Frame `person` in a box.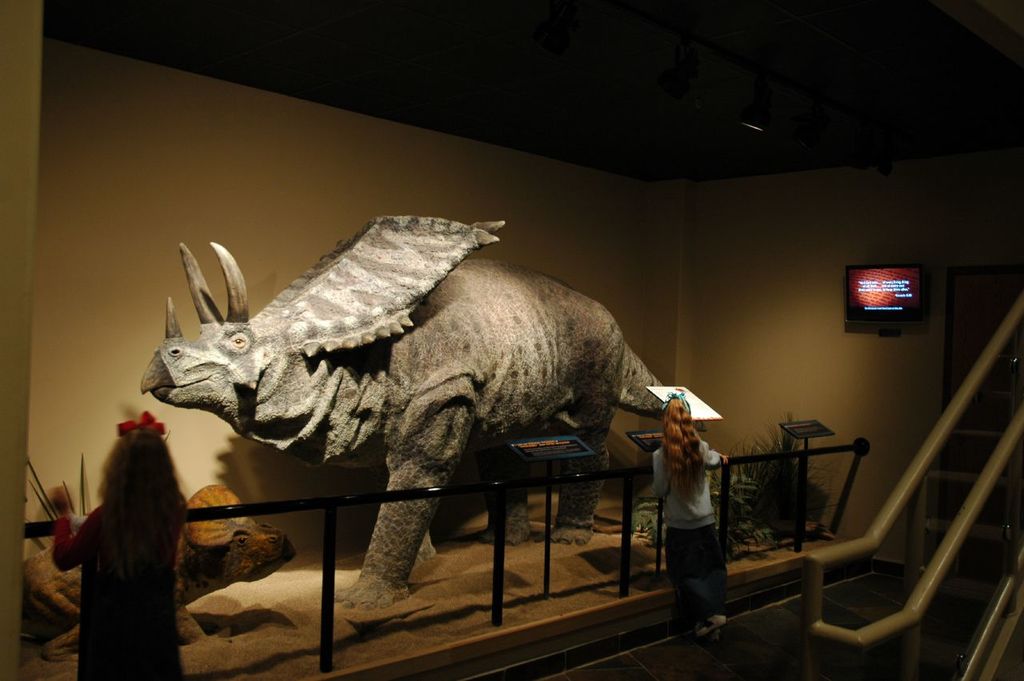
<box>54,412,192,680</box>.
